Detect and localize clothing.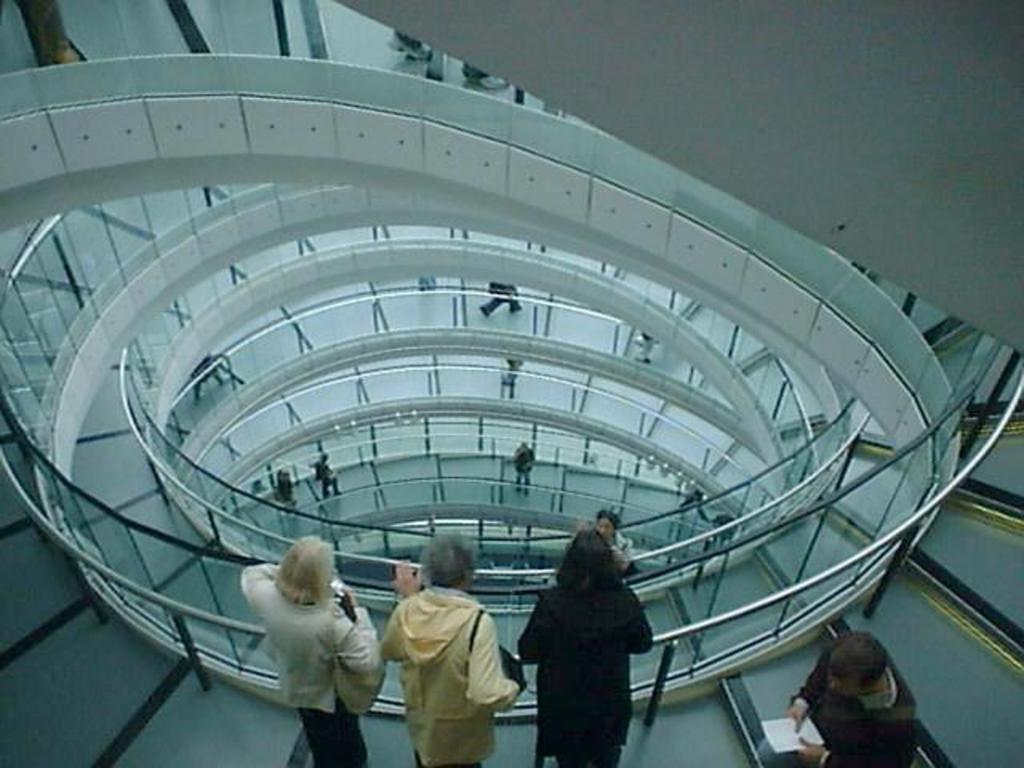
Localized at select_region(368, 598, 520, 766).
